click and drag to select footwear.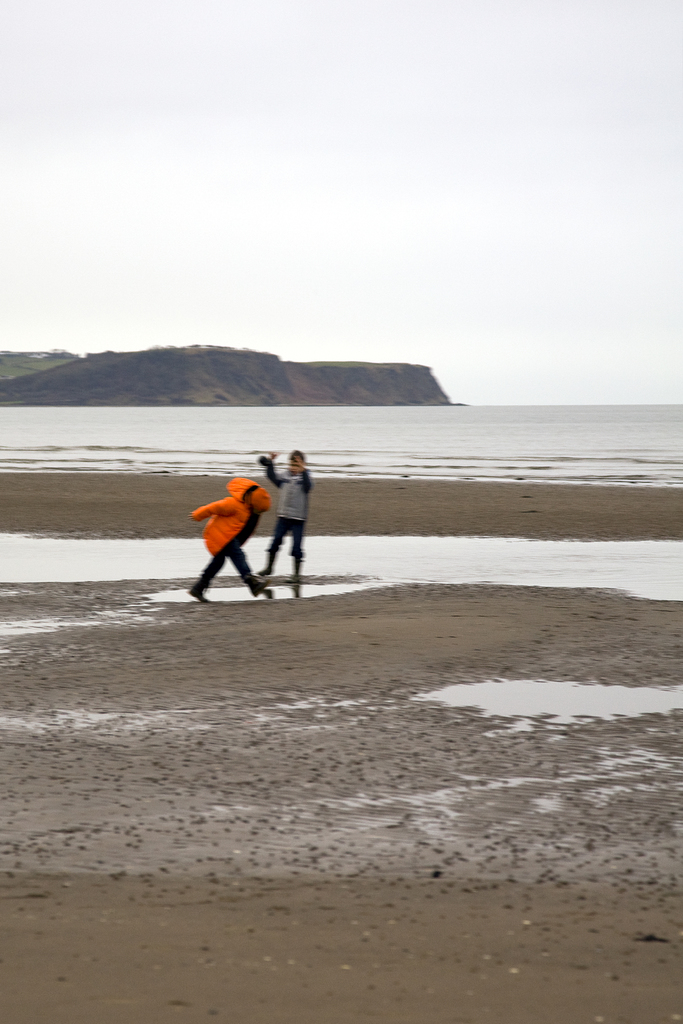
Selection: <box>246,578,269,597</box>.
